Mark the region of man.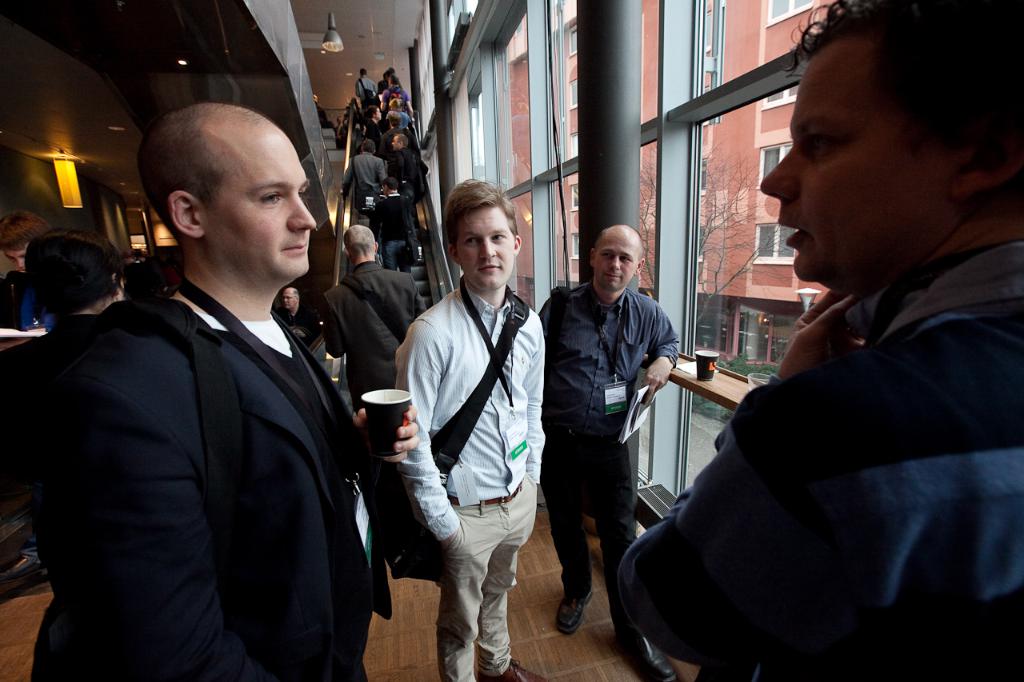
Region: 543, 222, 679, 679.
